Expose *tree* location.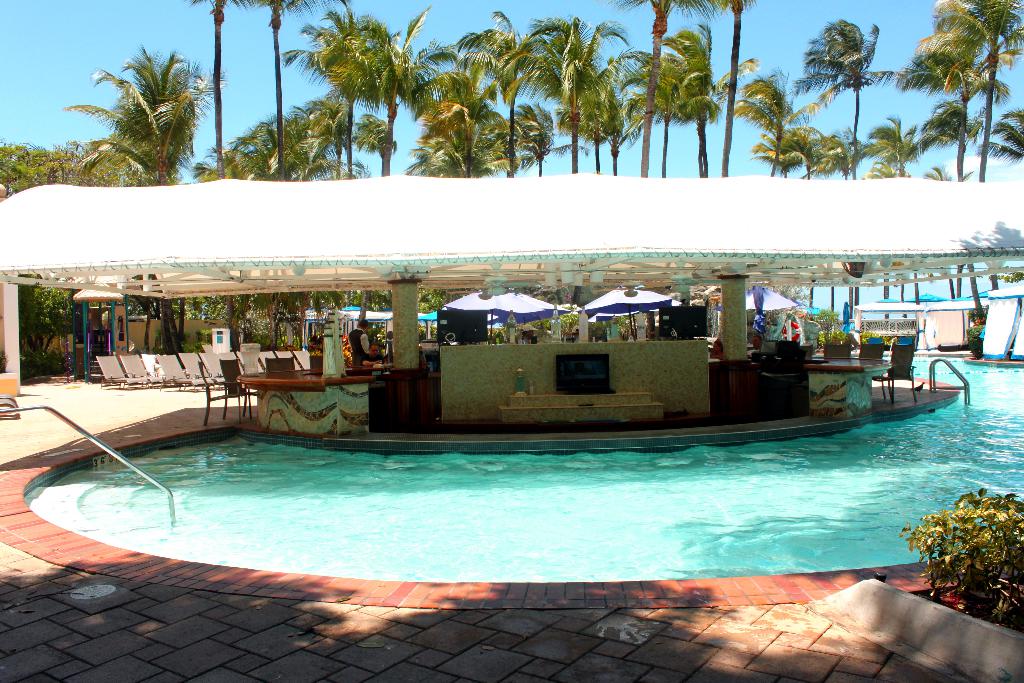
Exposed at bbox(22, 274, 88, 368).
